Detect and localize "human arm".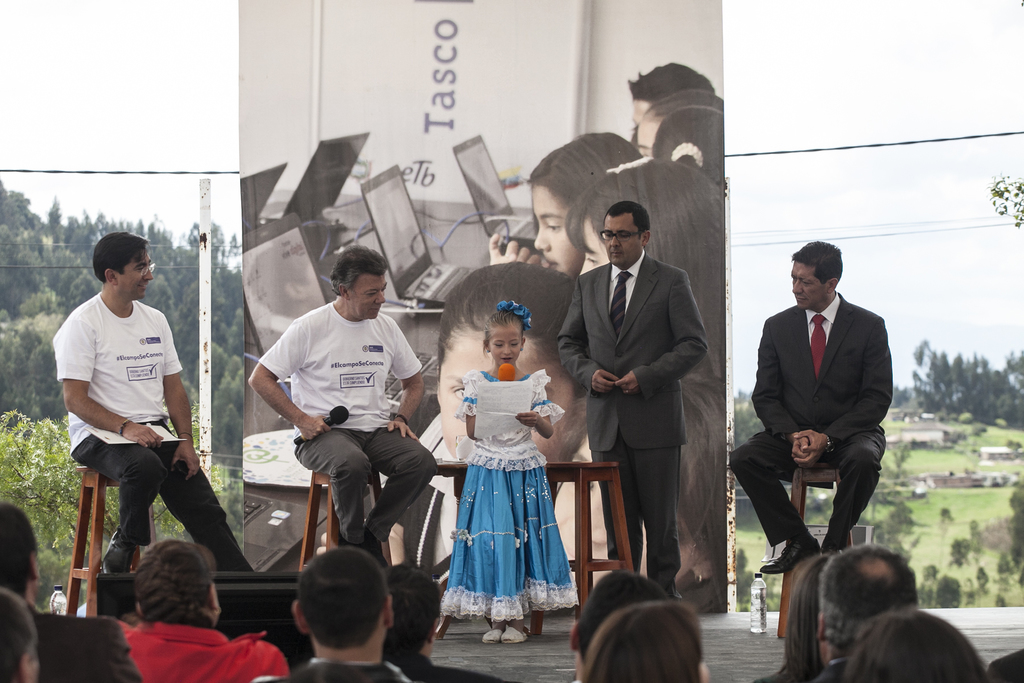
Localized at 522:366:564:434.
